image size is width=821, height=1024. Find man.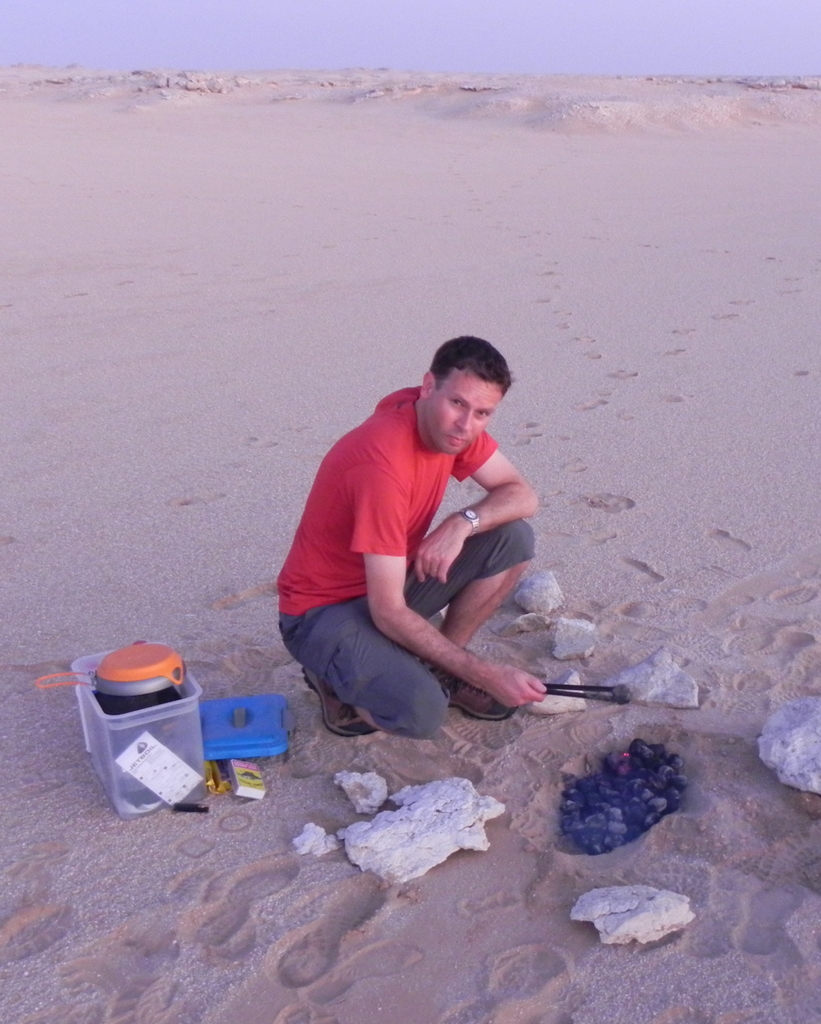
BBox(268, 322, 583, 758).
